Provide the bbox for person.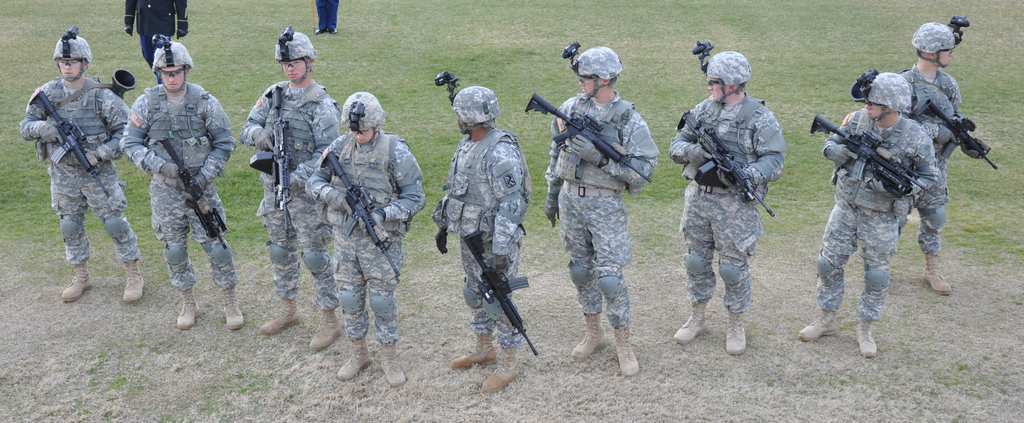
x1=23 y1=32 x2=128 y2=312.
